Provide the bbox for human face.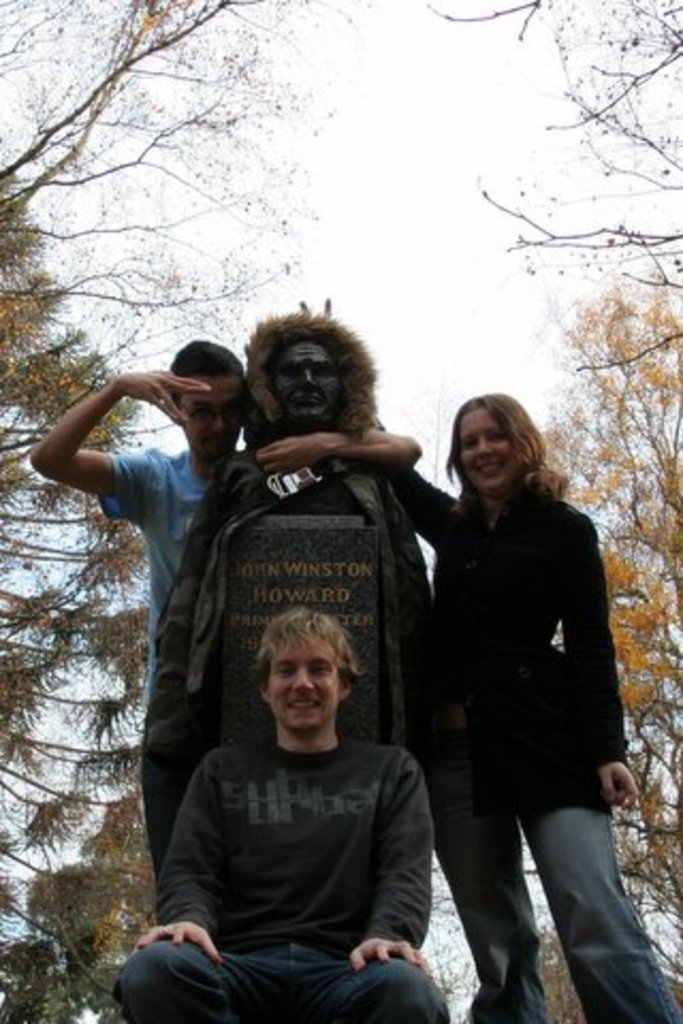
<box>175,356,243,463</box>.
